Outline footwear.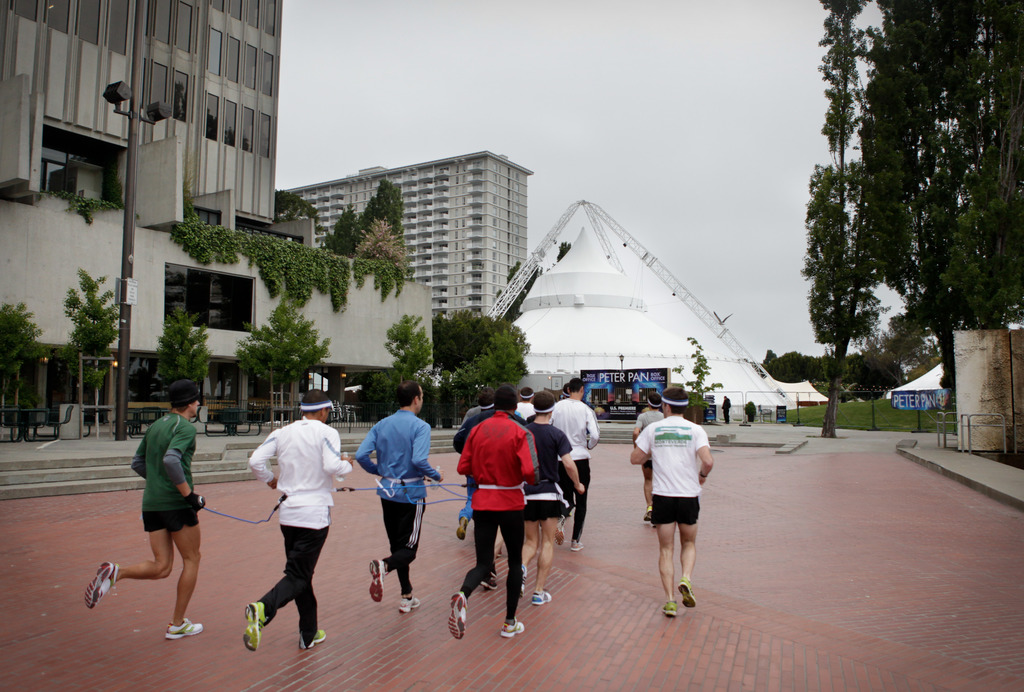
Outline: [396, 589, 426, 616].
